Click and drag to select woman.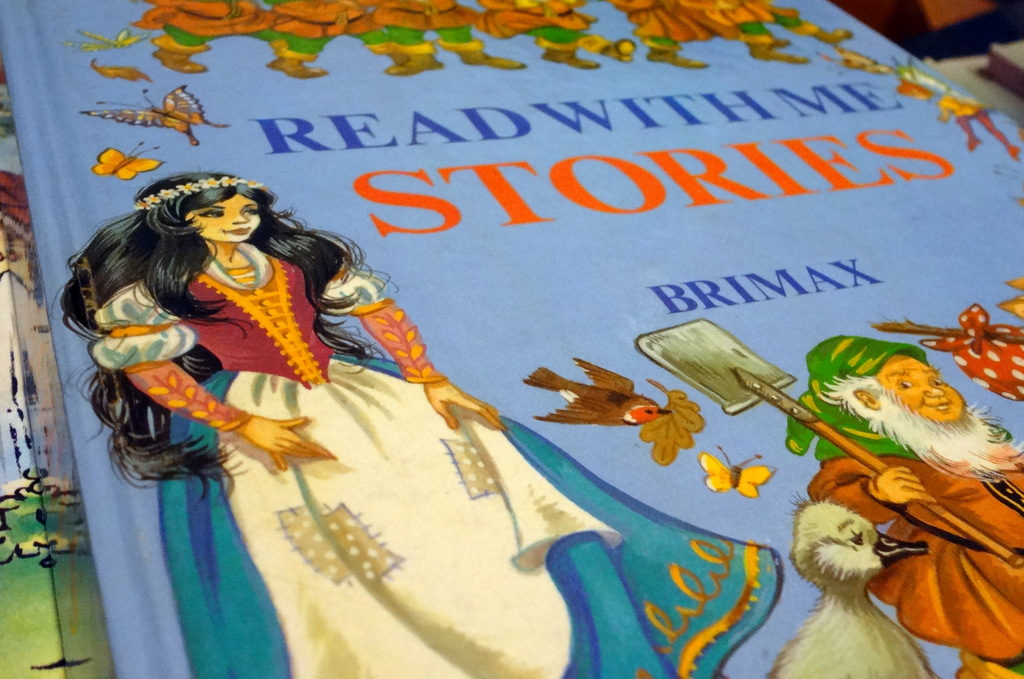
Selection: (52,165,780,678).
